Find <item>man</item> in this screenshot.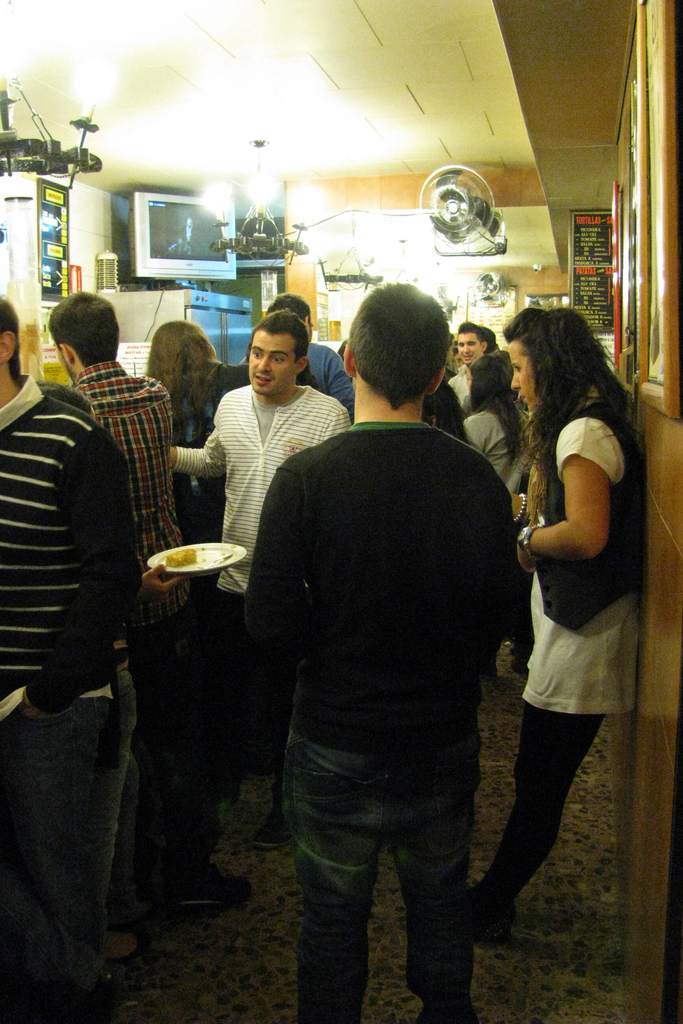
The bounding box for <item>man</item> is 51 289 221 941.
